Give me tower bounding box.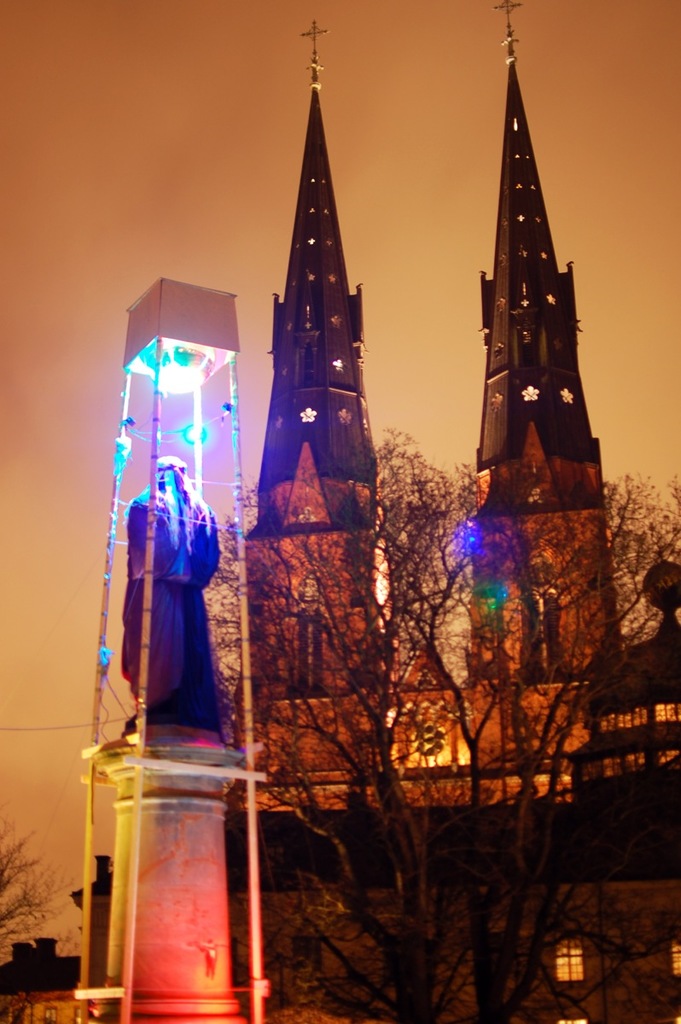
Rect(238, 0, 402, 591).
